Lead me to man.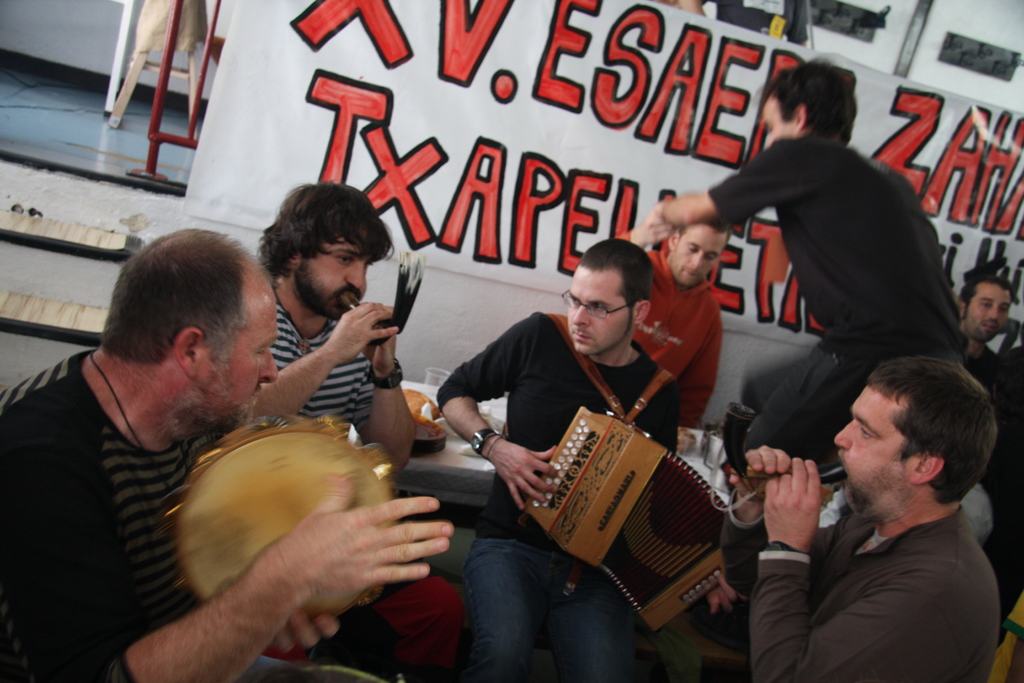
Lead to 746/343/1023/681.
